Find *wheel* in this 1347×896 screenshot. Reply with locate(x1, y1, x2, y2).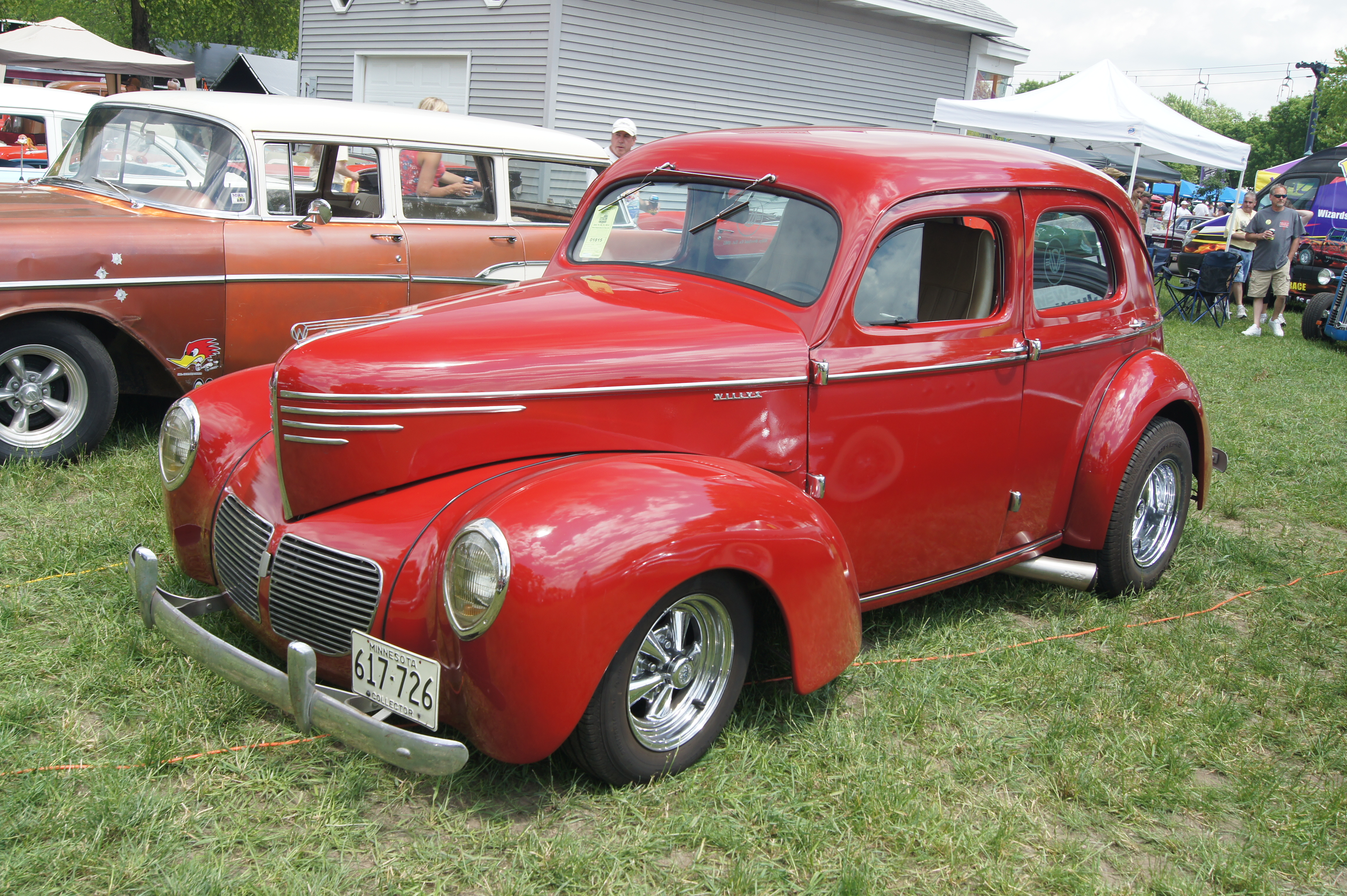
locate(318, 124, 352, 177).
